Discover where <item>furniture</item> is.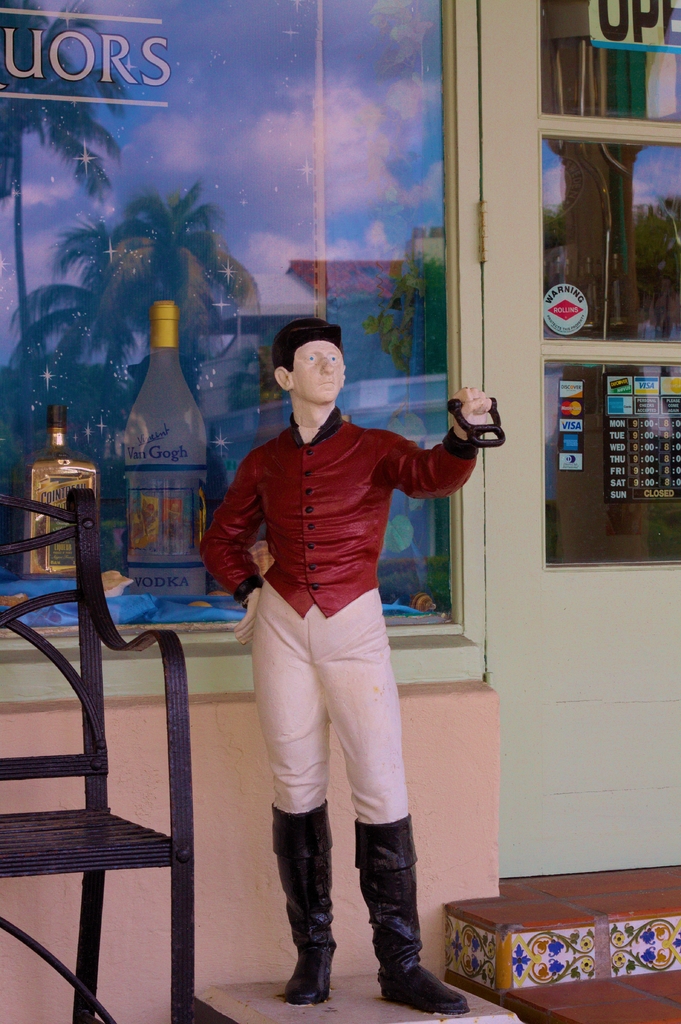
Discovered at x1=0, y1=484, x2=195, y2=1023.
